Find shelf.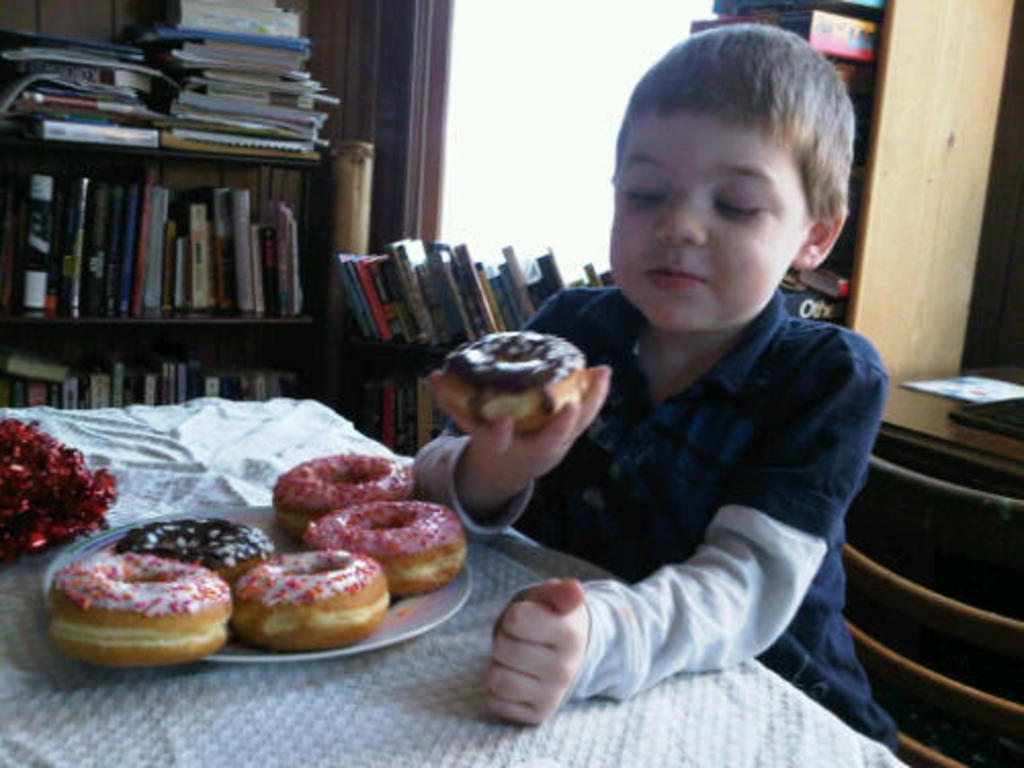
pyautogui.locateOnScreen(0, 0, 326, 152).
